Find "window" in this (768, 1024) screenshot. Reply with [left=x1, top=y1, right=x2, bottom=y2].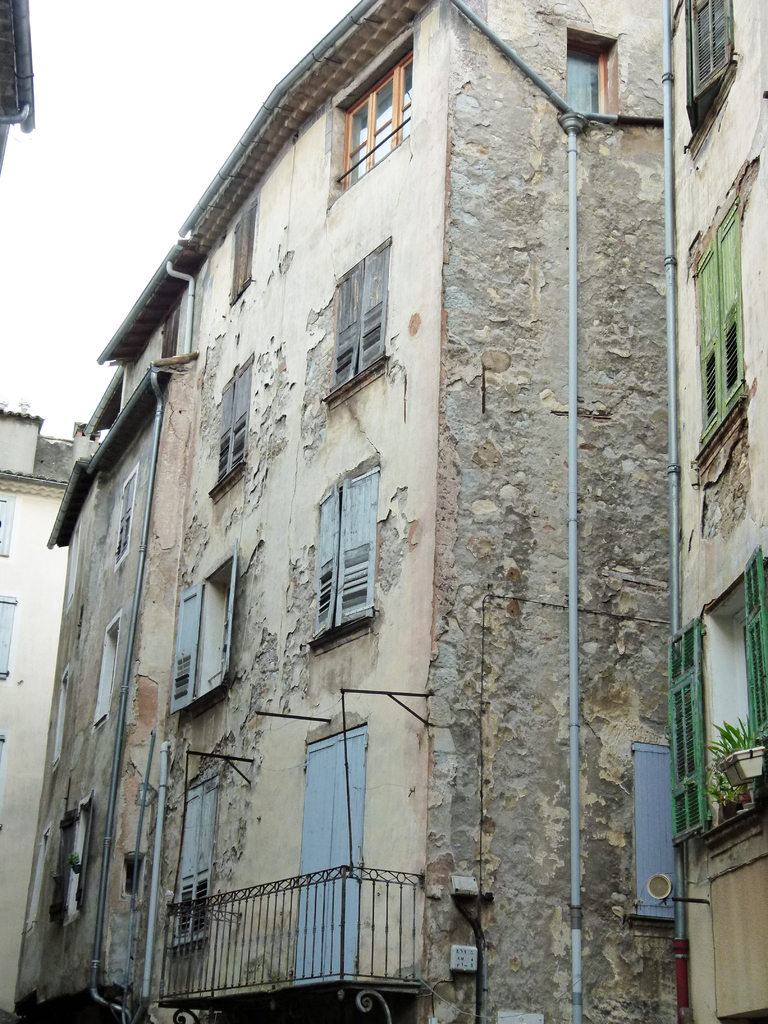
[left=334, top=29, right=417, bottom=173].
